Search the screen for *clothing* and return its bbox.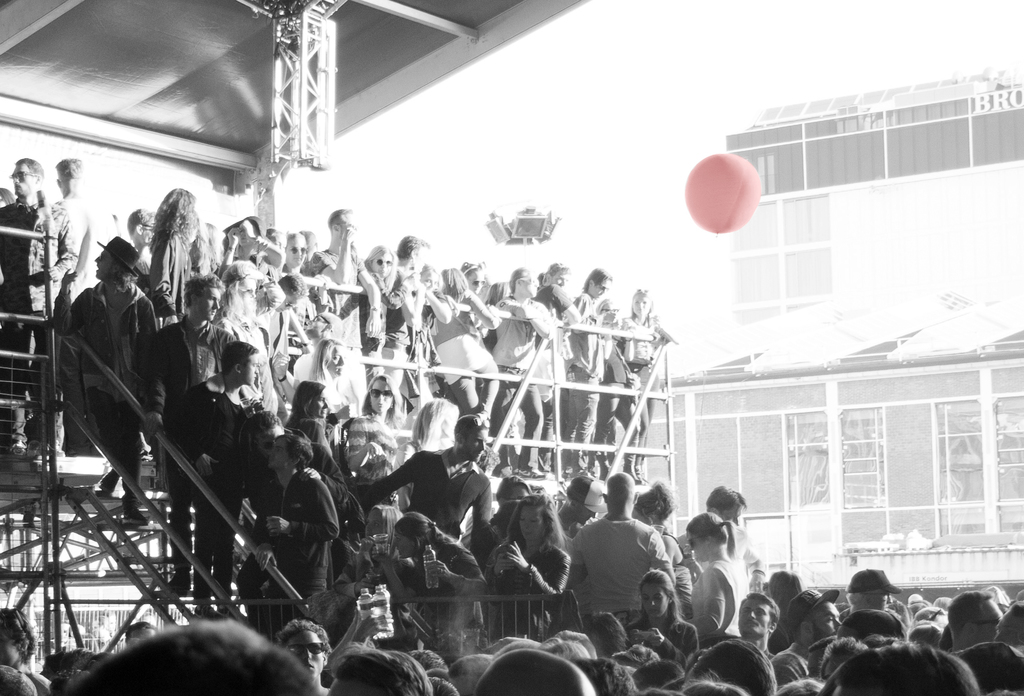
Found: (390, 526, 486, 629).
